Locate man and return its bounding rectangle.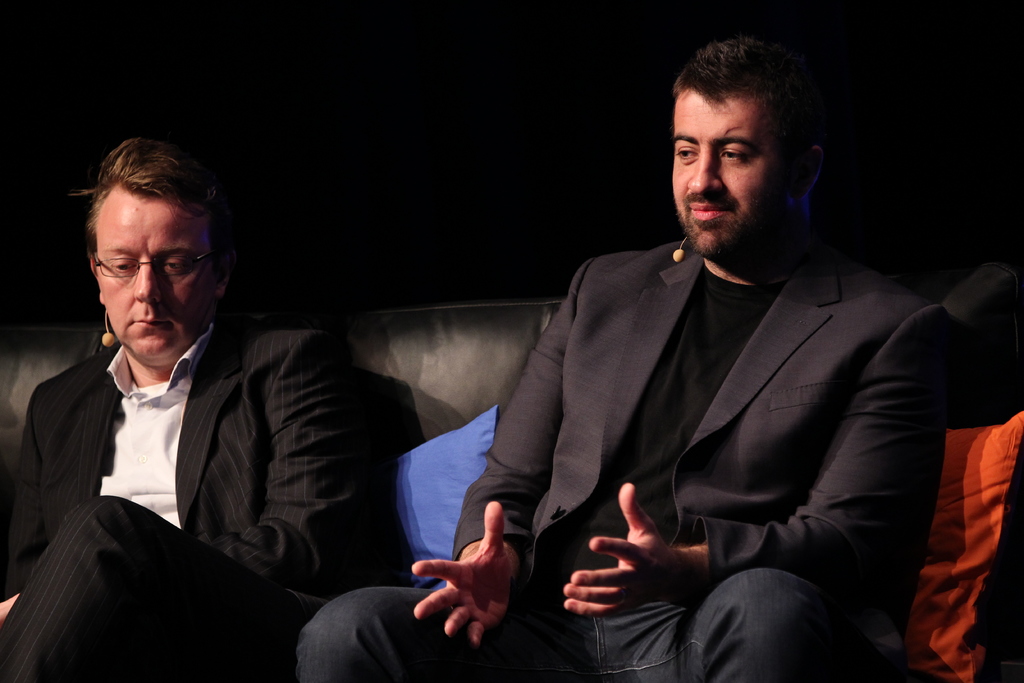
rect(339, 51, 936, 656).
